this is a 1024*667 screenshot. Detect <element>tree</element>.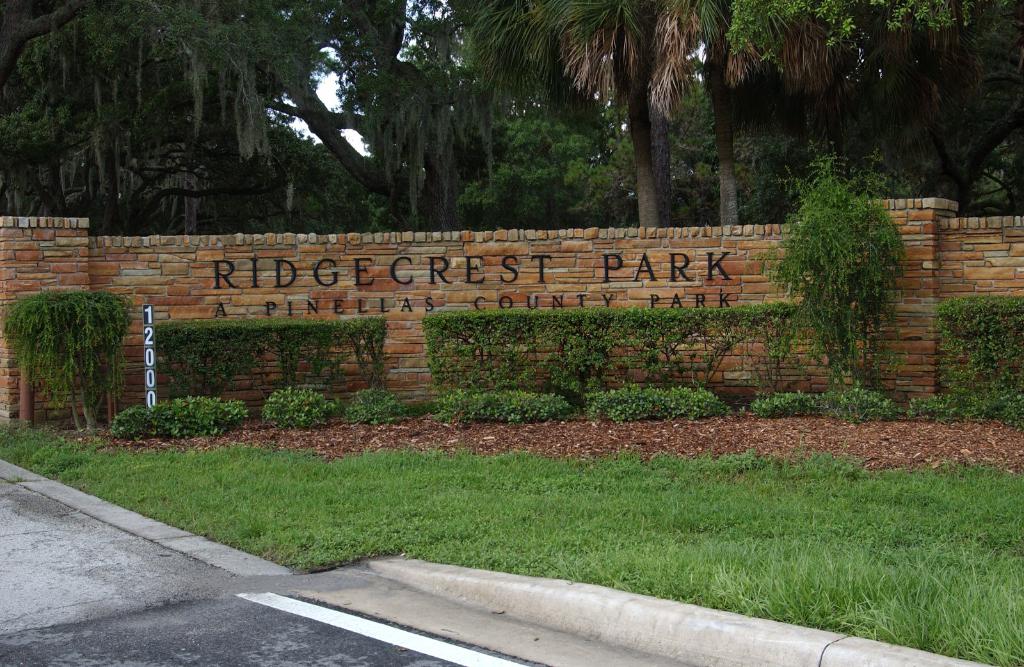
[229, 115, 344, 230].
